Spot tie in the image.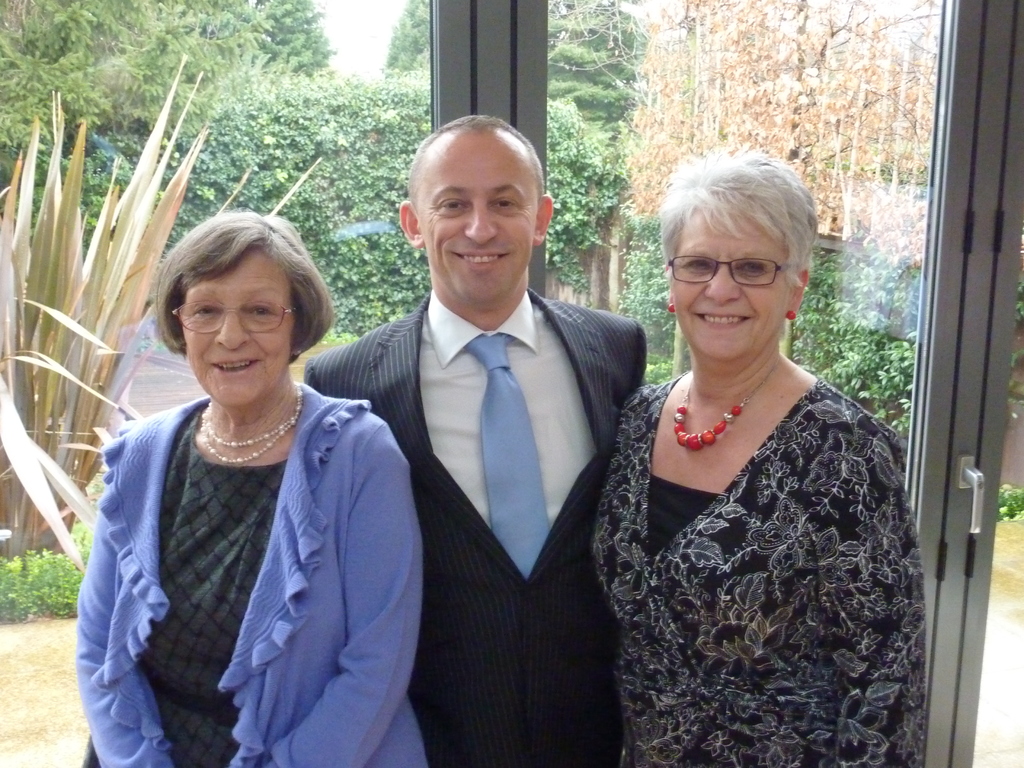
tie found at (left=462, top=328, right=547, bottom=573).
